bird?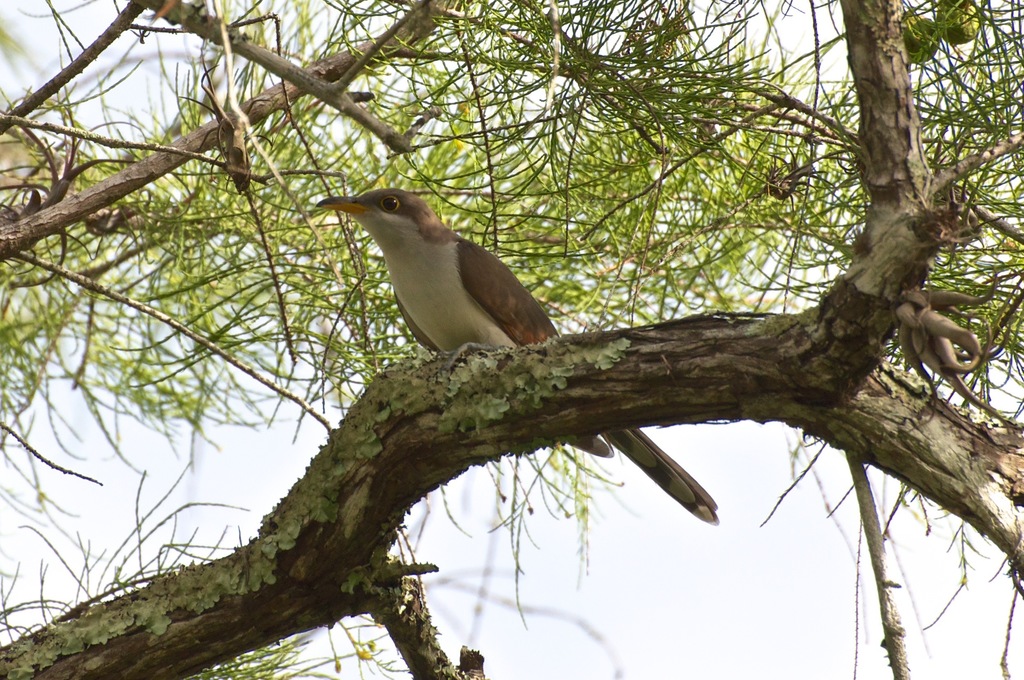
(310, 194, 719, 525)
